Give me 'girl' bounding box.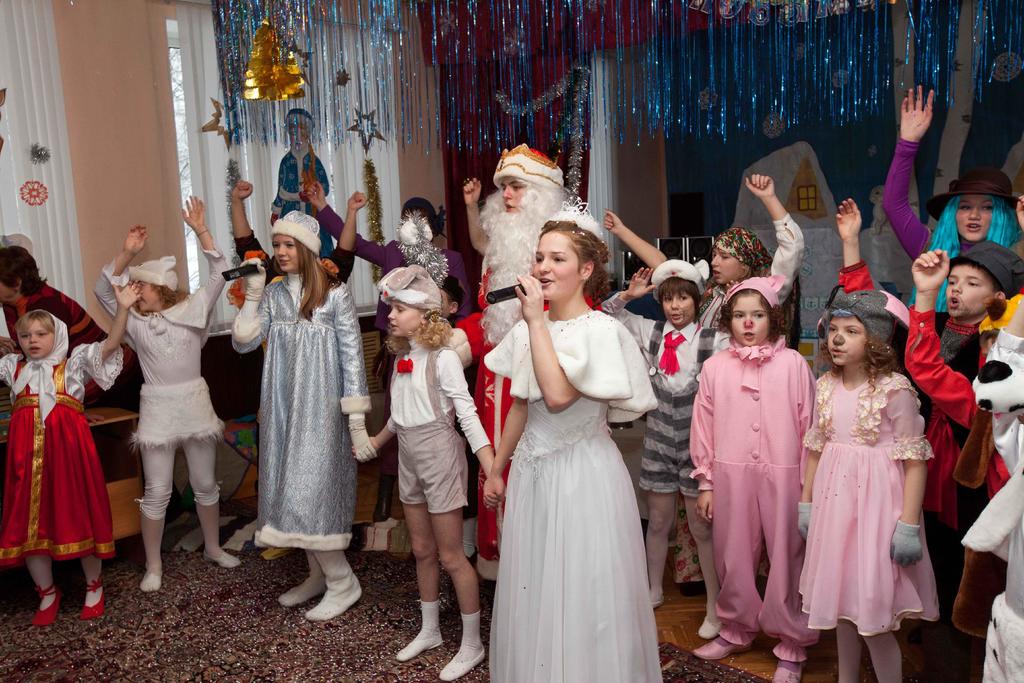
x1=462 y1=130 x2=607 y2=415.
